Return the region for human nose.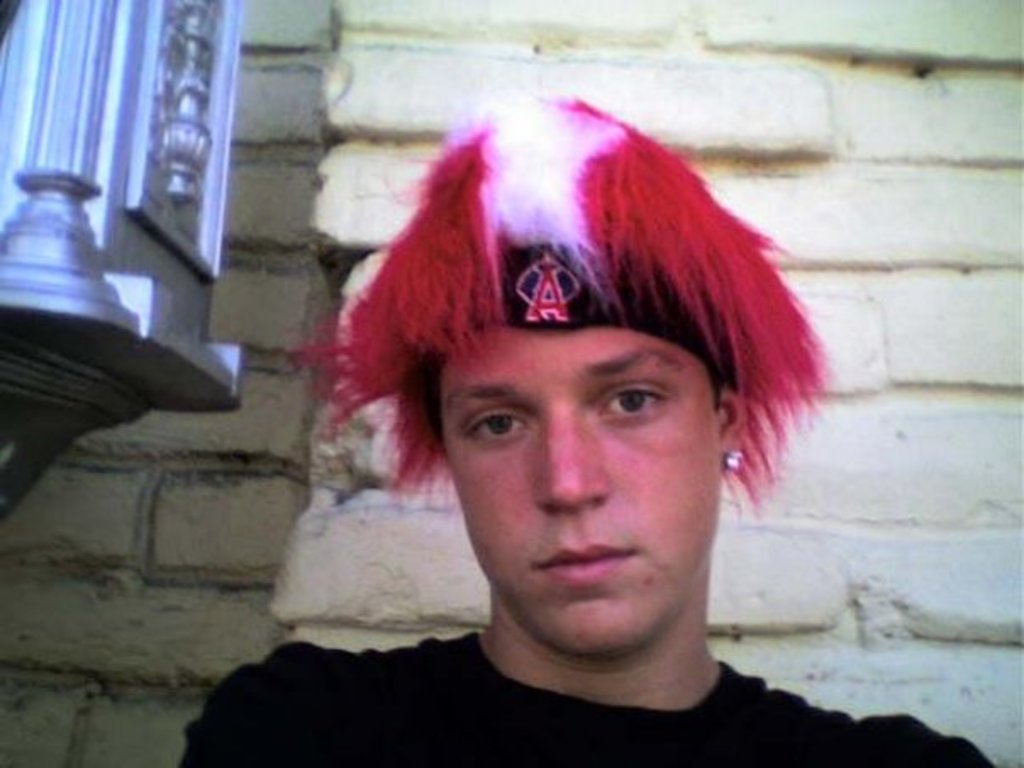
rect(531, 400, 612, 512).
